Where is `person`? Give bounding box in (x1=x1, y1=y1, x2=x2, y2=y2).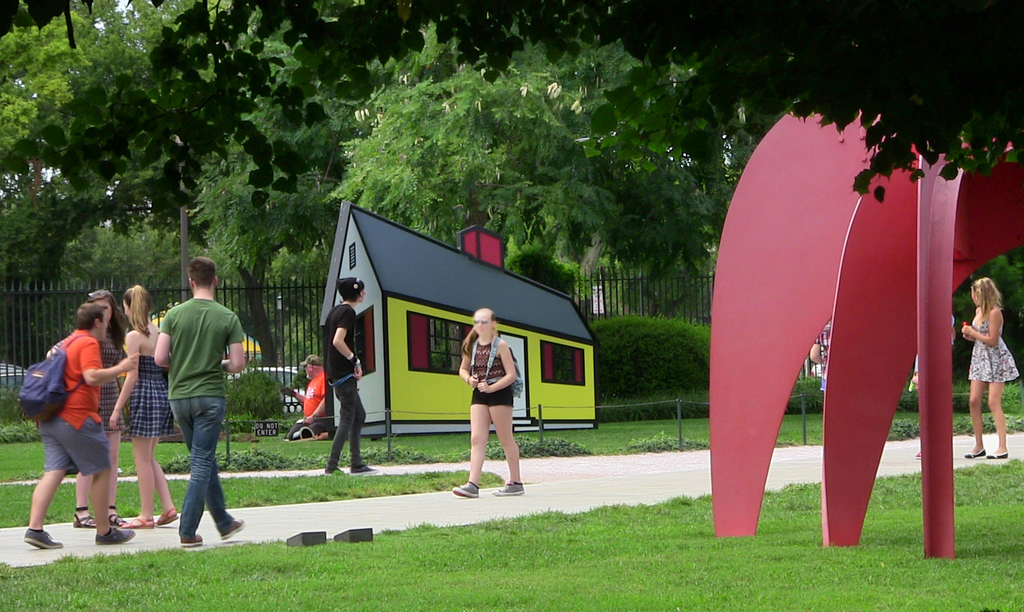
(x1=150, y1=249, x2=255, y2=552).
